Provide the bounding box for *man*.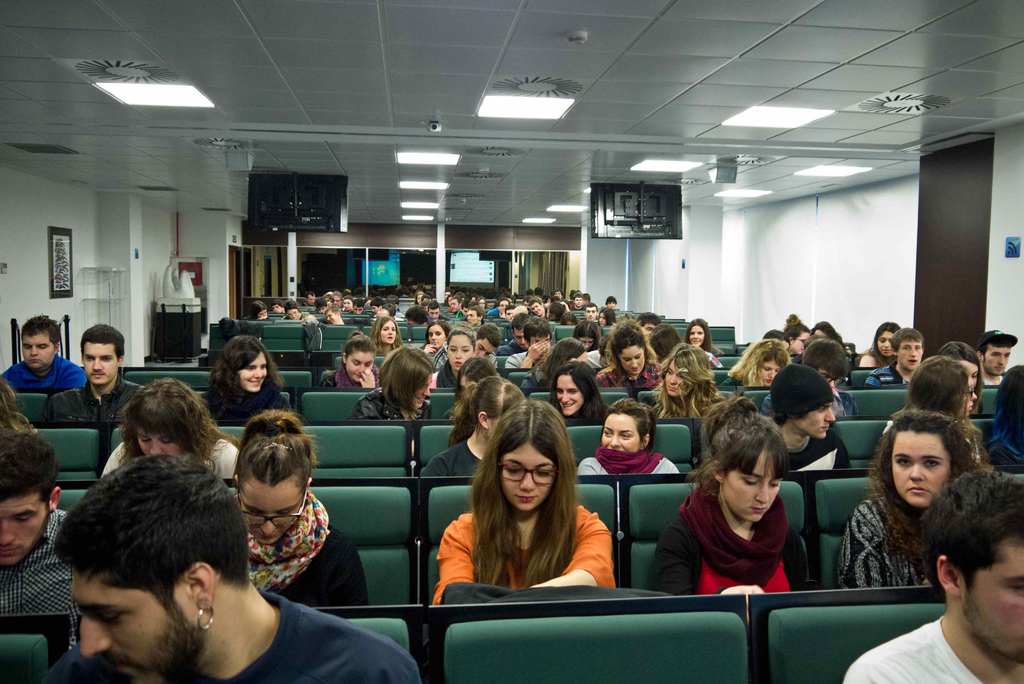
843,470,1023,683.
